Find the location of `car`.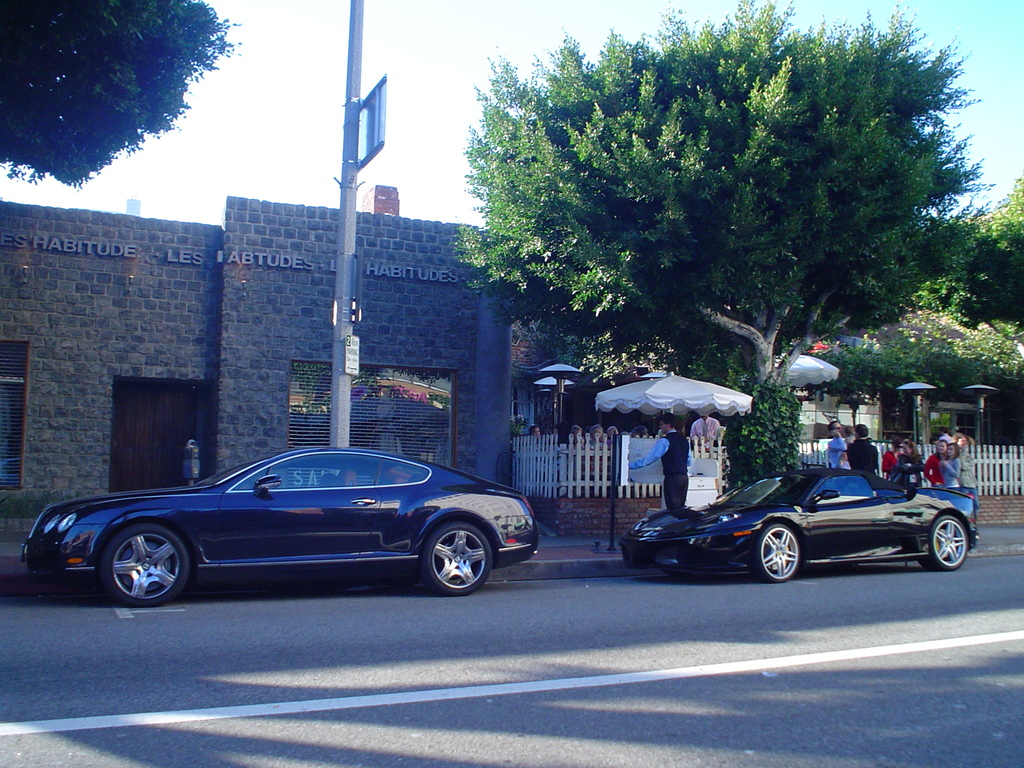
Location: bbox=[620, 465, 976, 584].
